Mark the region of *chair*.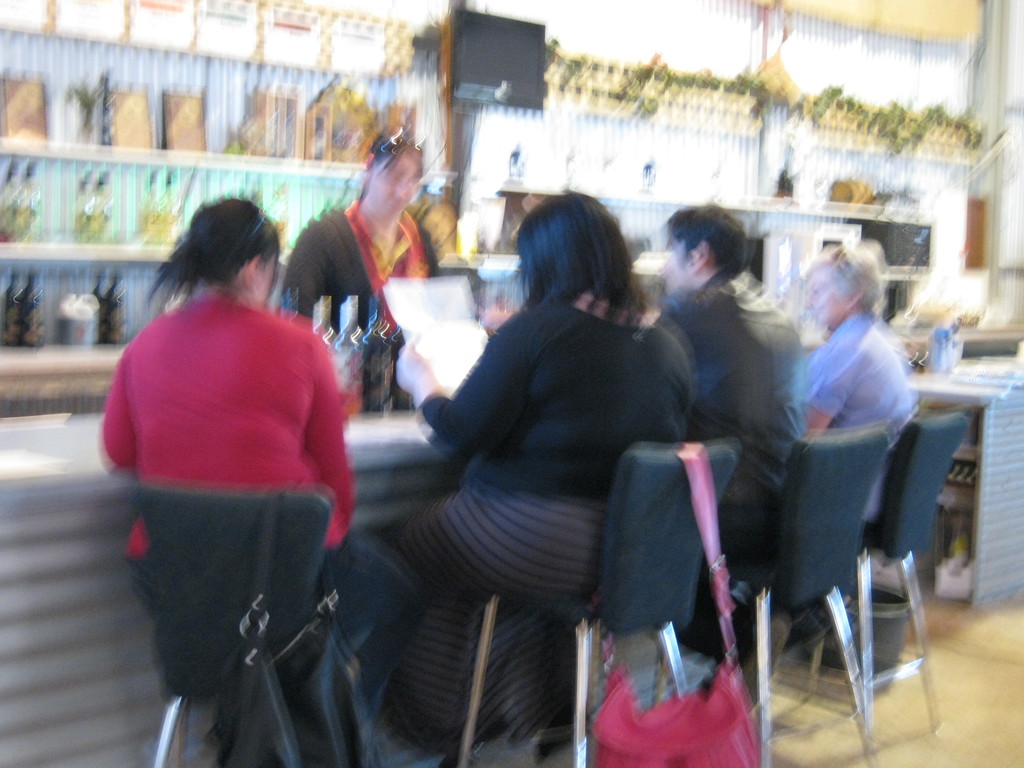
Region: 454/448/742/767.
